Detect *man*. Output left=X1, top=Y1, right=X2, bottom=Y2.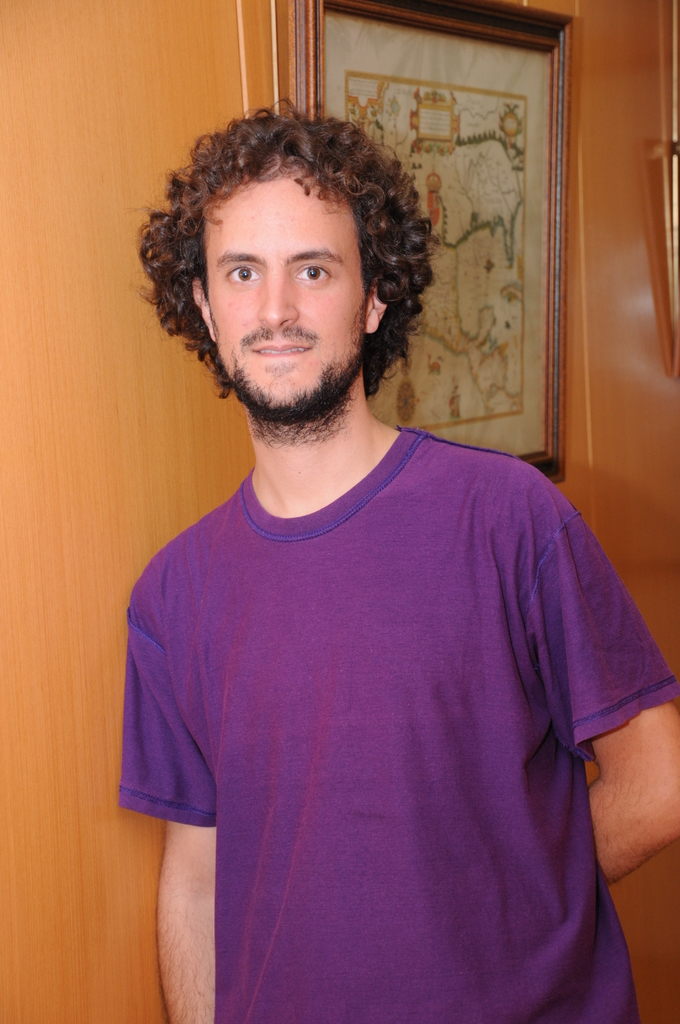
left=95, top=93, right=636, bottom=980.
